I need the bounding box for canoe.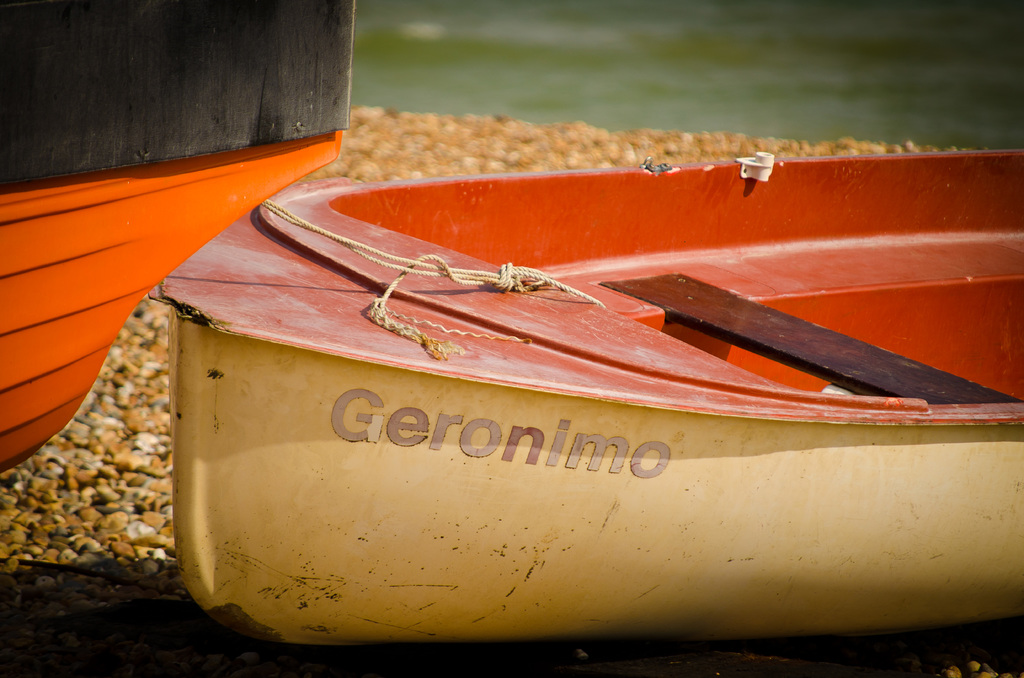
Here it is: {"x1": 0, "y1": 0, "x2": 348, "y2": 470}.
